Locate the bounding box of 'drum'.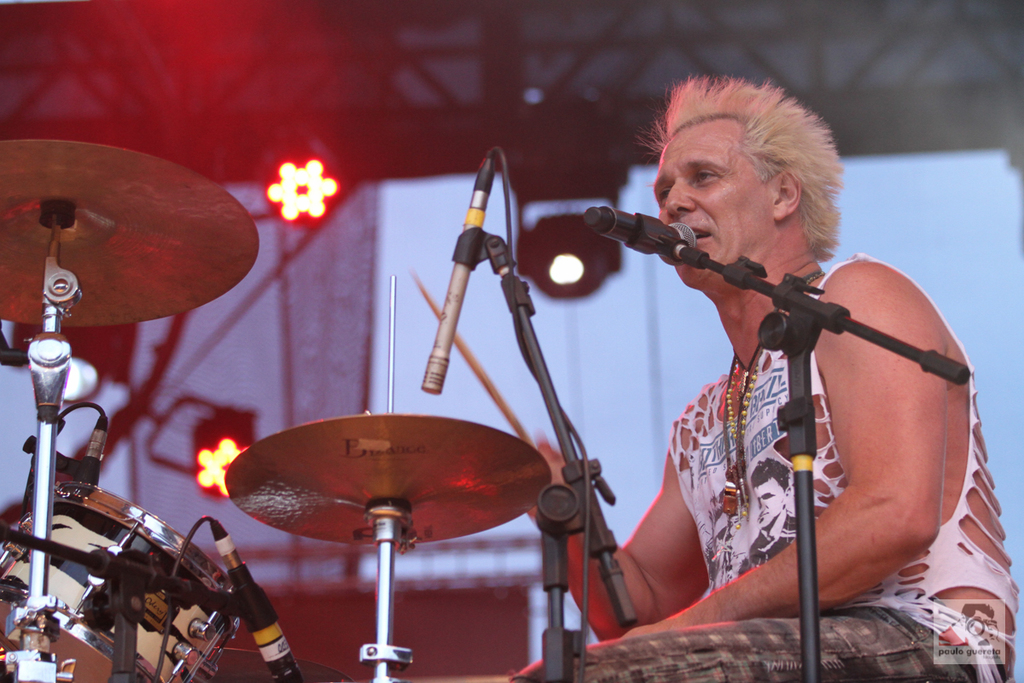
Bounding box: Rect(75, 102, 730, 682).
